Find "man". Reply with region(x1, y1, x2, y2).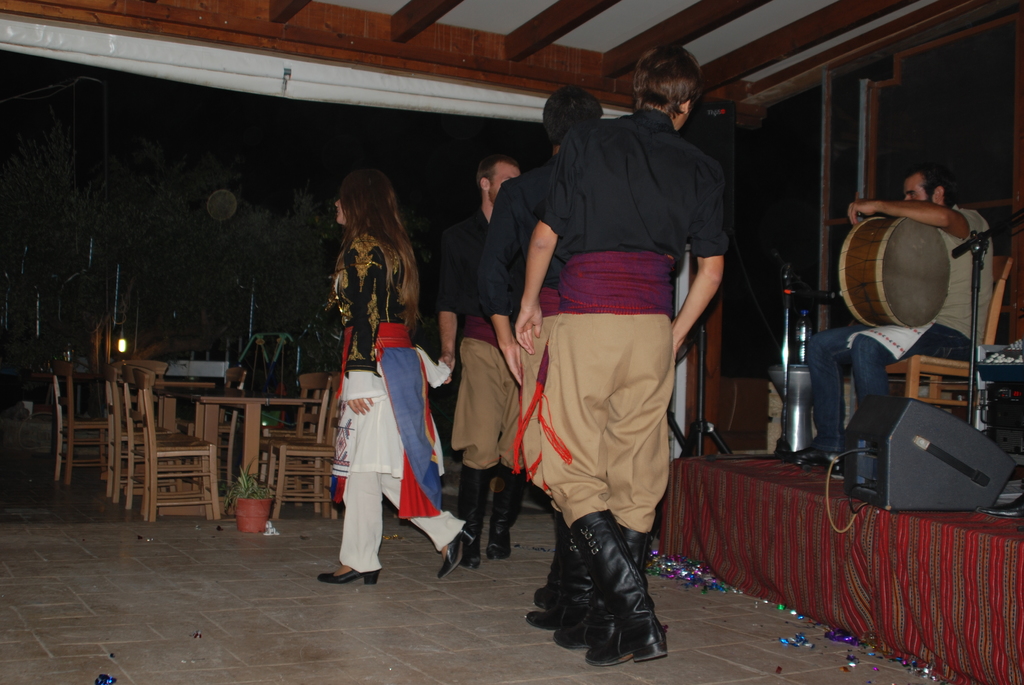
region(481, 83, 610, 633).
